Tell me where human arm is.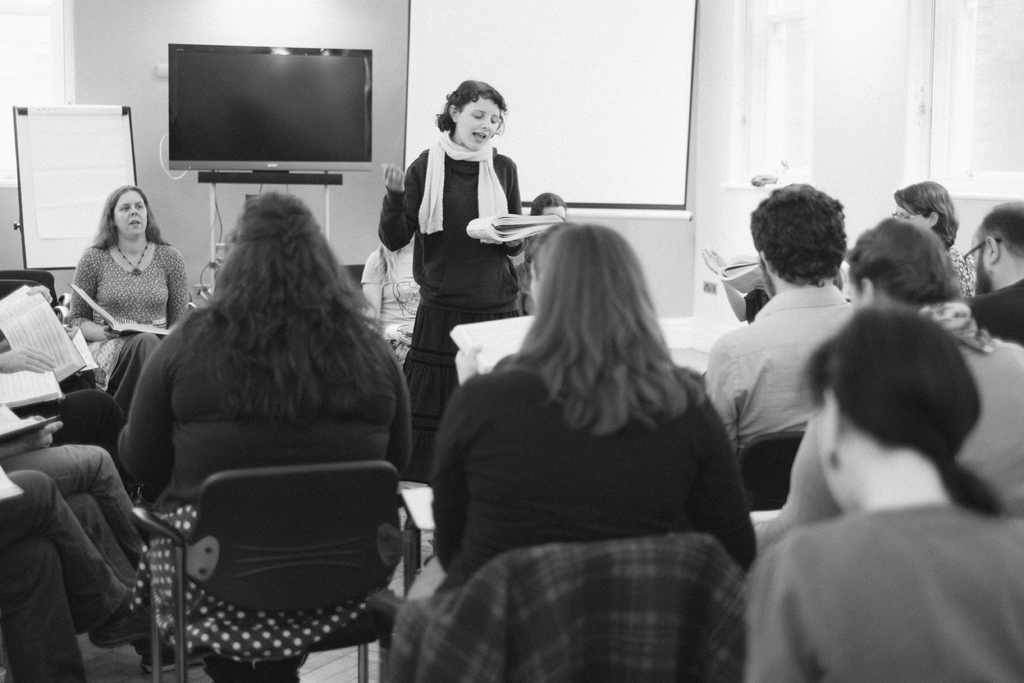
human arm is at (left=429, top=384, right=468, bottom=559).
